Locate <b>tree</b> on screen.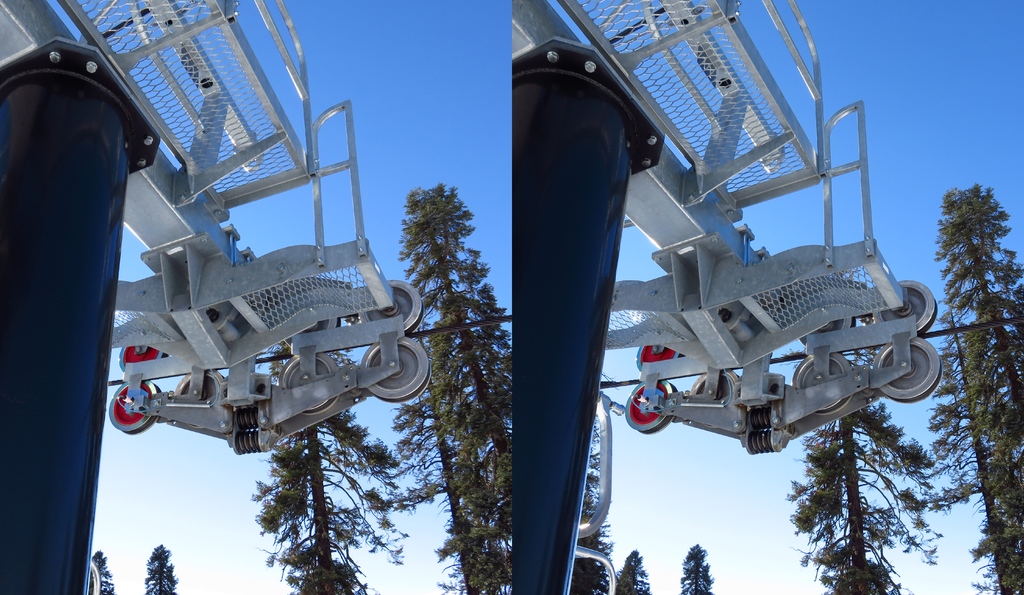
On screen at (left=395, top=182, right=518, bottom=594).
